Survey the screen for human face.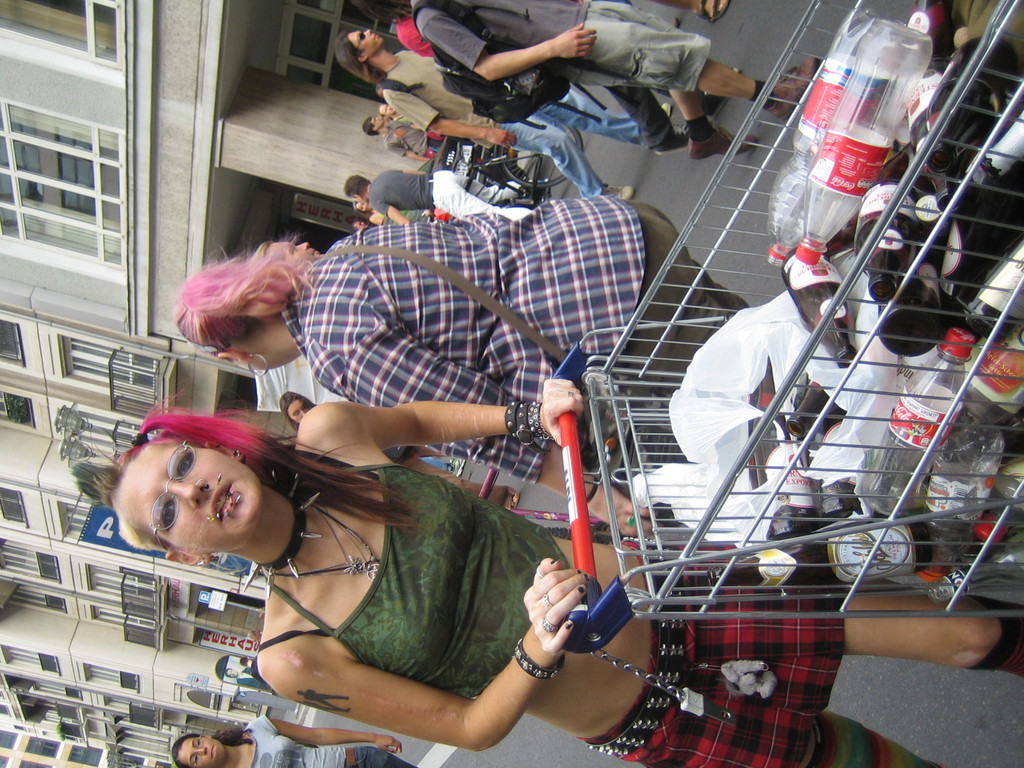
Survey found: bbox=(292, 403, 308, 427).
